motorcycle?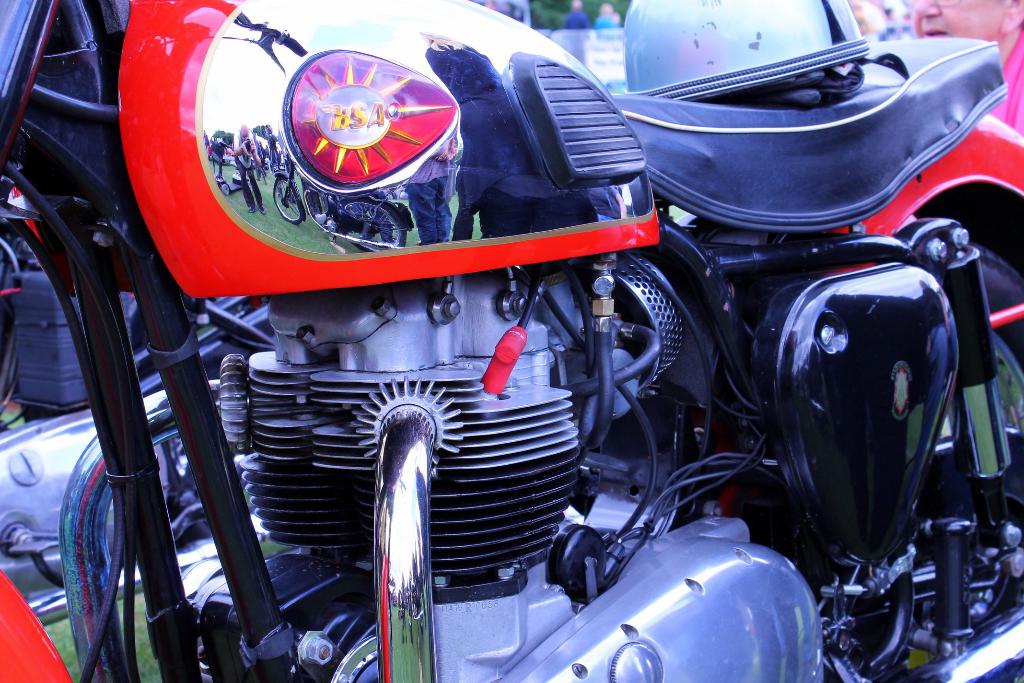
select_region(0, 0, 1009, 678)
